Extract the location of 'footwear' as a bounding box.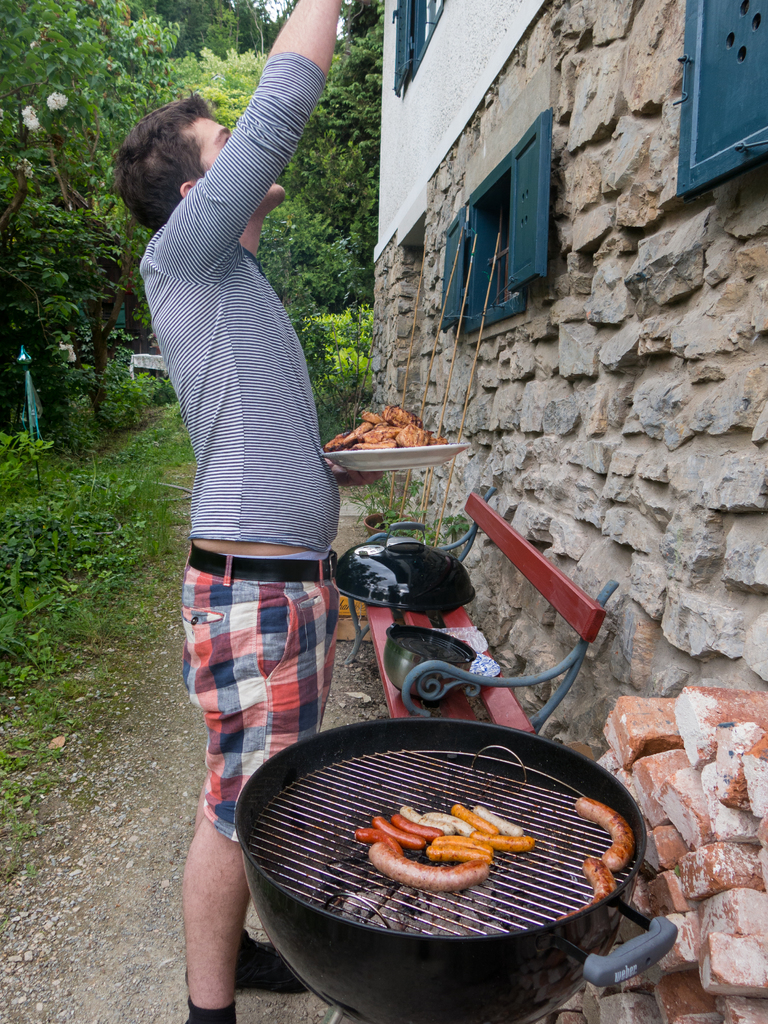
region(186, 997, 232, 1023).
